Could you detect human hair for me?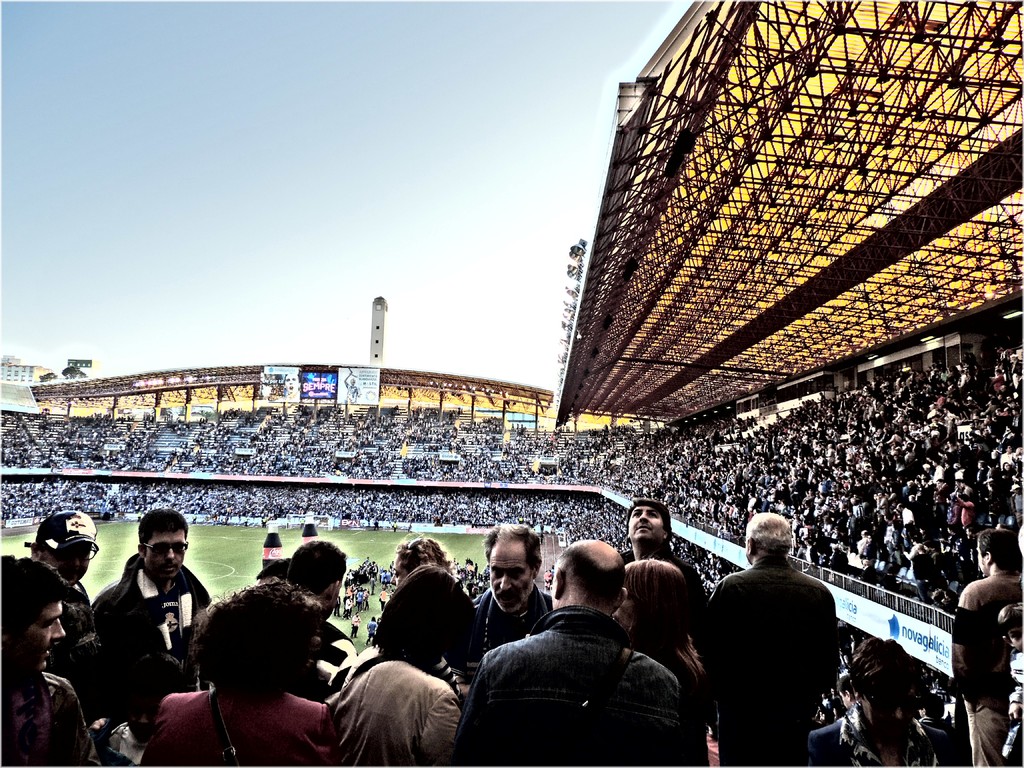
Detection result: 990 603 1023 636.
